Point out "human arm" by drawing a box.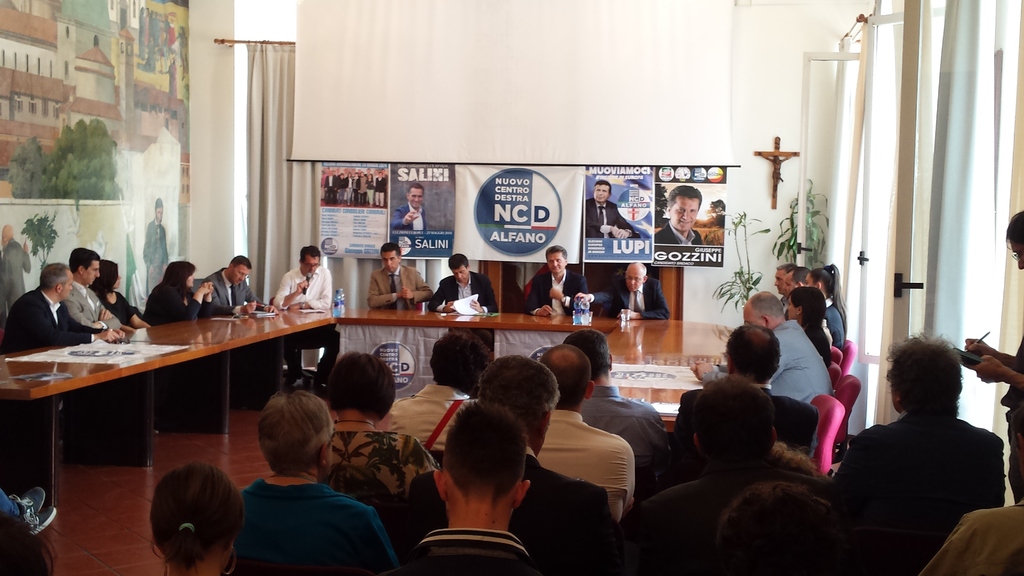
bbox=[217, 271, 257, 316].
